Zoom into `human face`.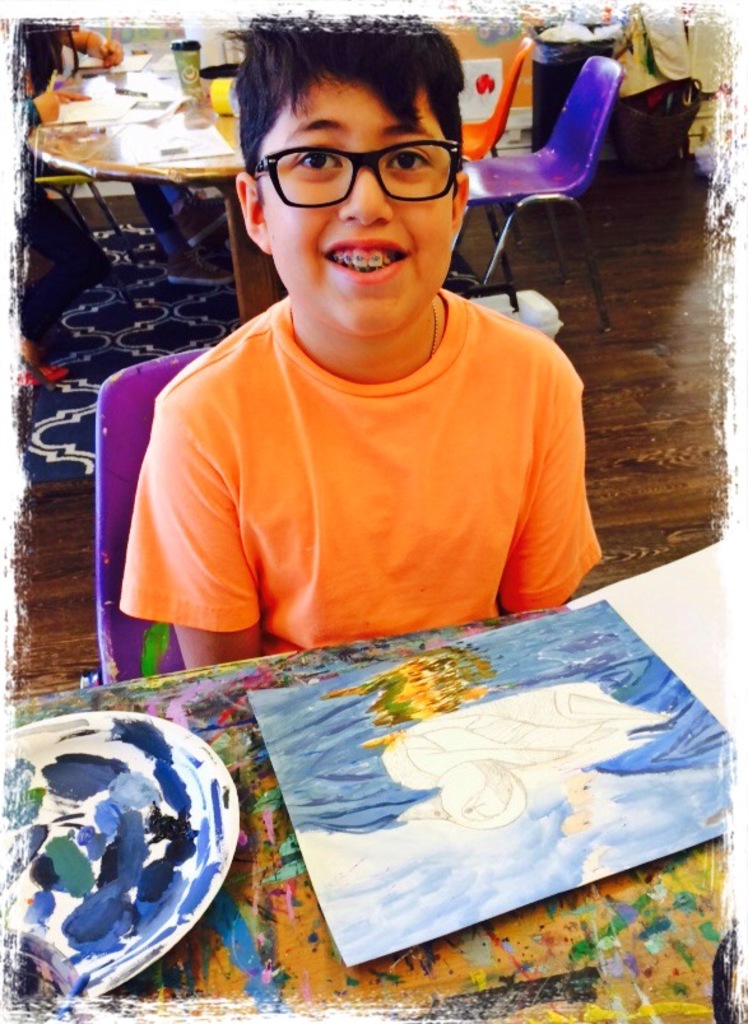
Zoom target: crop(264, 64, 457, 339).
